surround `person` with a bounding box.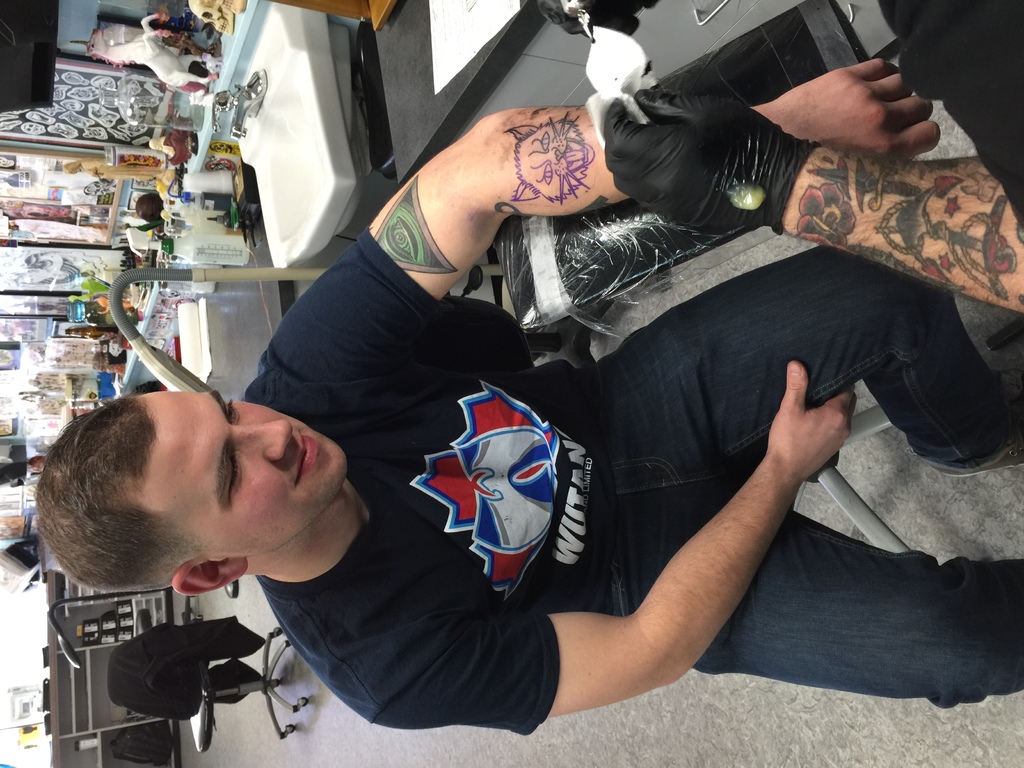
[38,103,1023,738].
